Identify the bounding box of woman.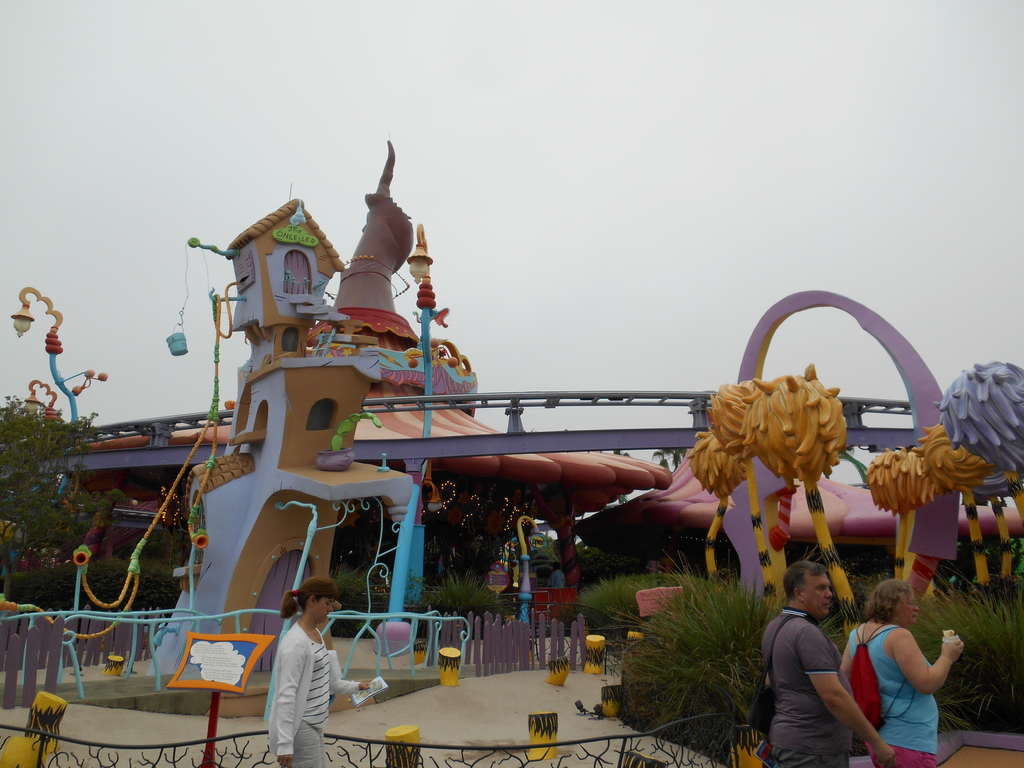
850 584 970 756.
